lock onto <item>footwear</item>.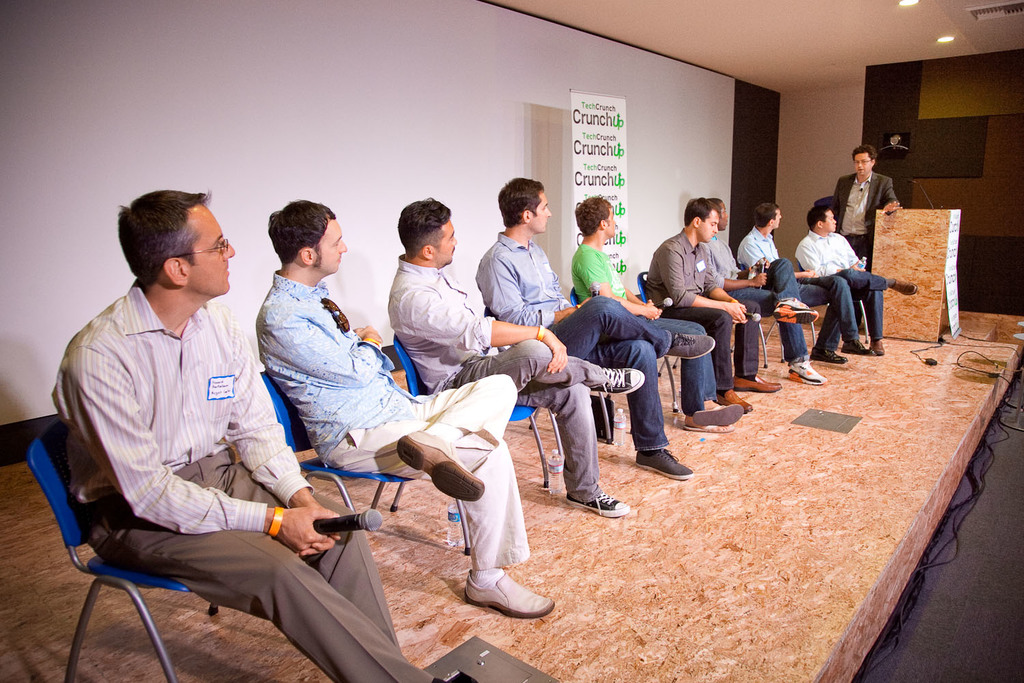
Locked: [733,374,781,392].
